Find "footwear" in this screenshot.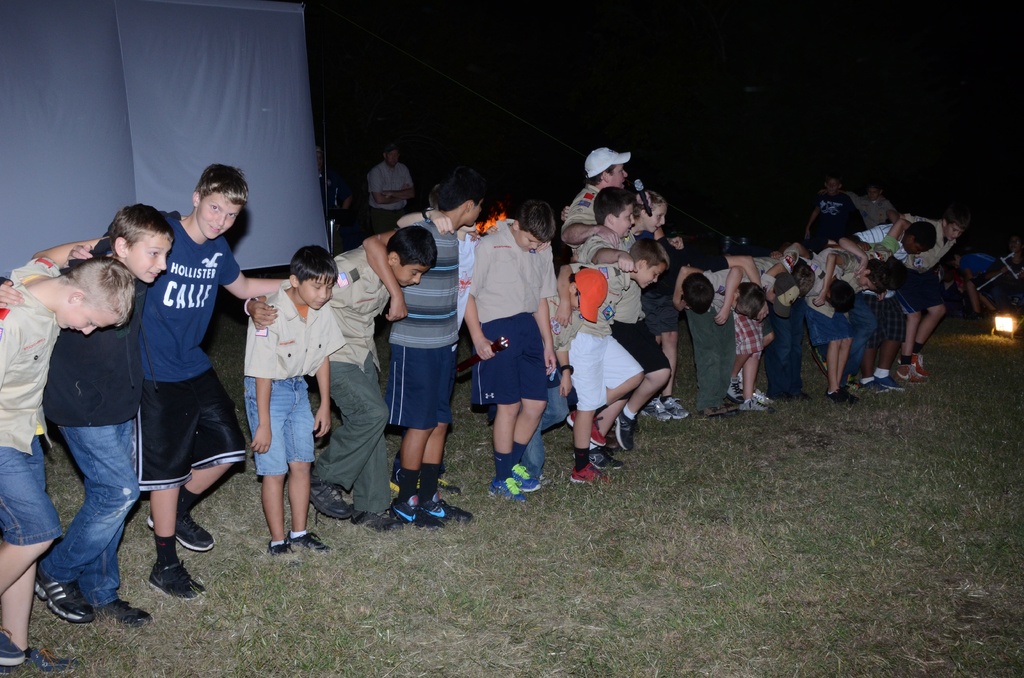
The bounding box for "footwear" is (left=640, top=396, right=669, bottom=425).
